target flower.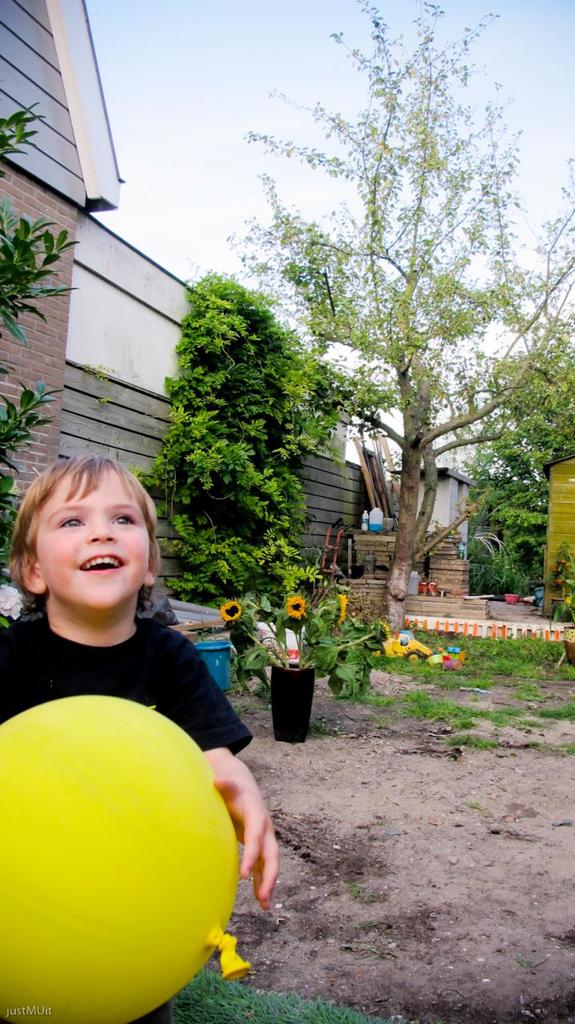
Target region: <region>280, 593, 311, 625</region>.
